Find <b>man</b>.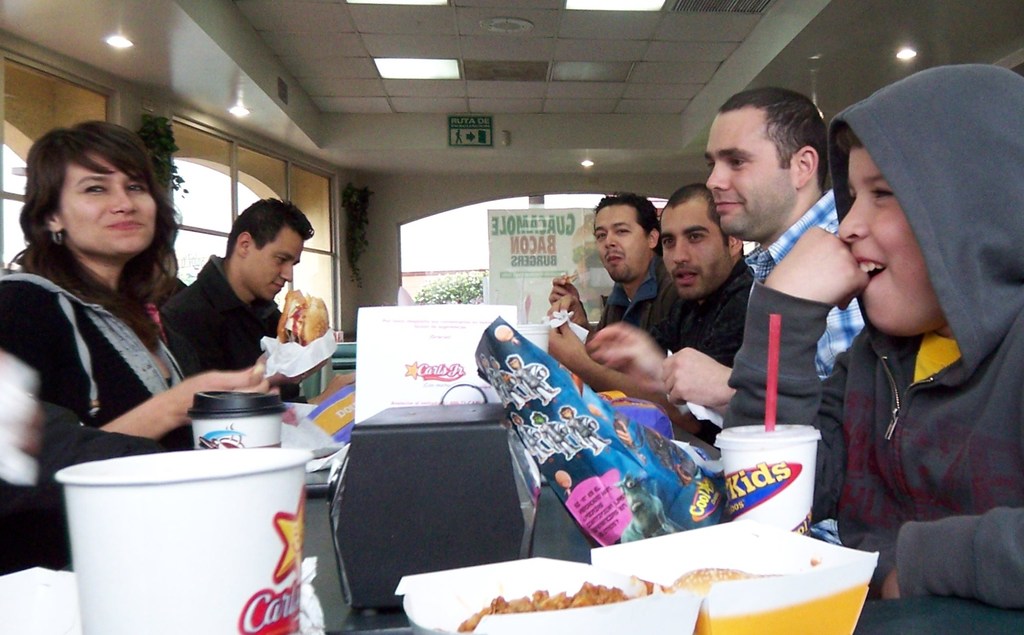
(left=537, top=179, right=760, bottom=415).
